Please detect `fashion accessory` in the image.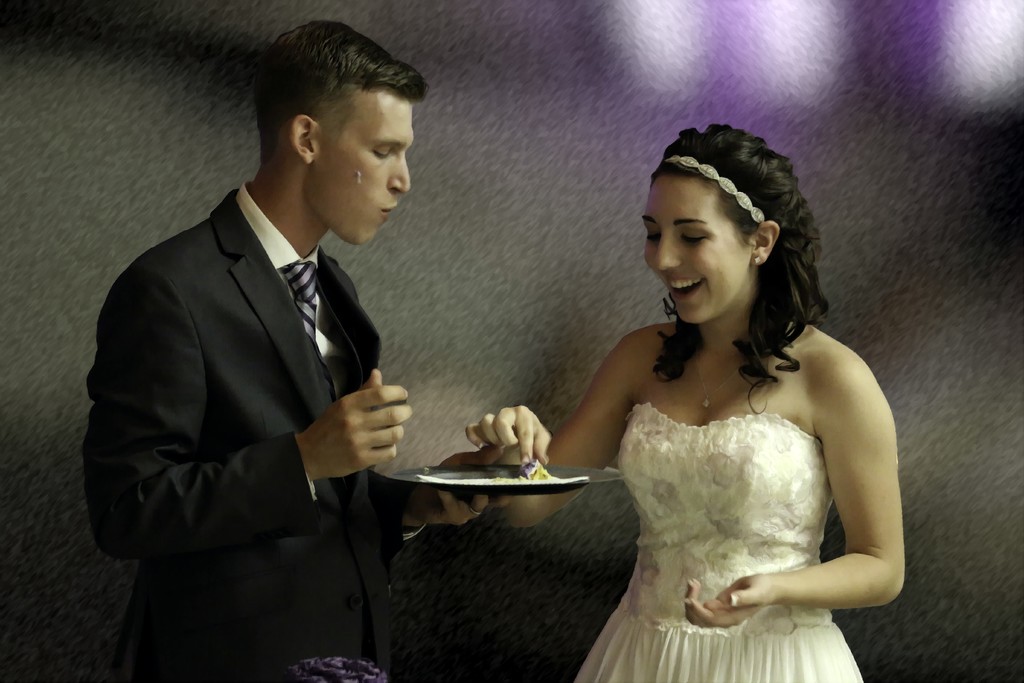
BBox(691, 358, 747, 411).
